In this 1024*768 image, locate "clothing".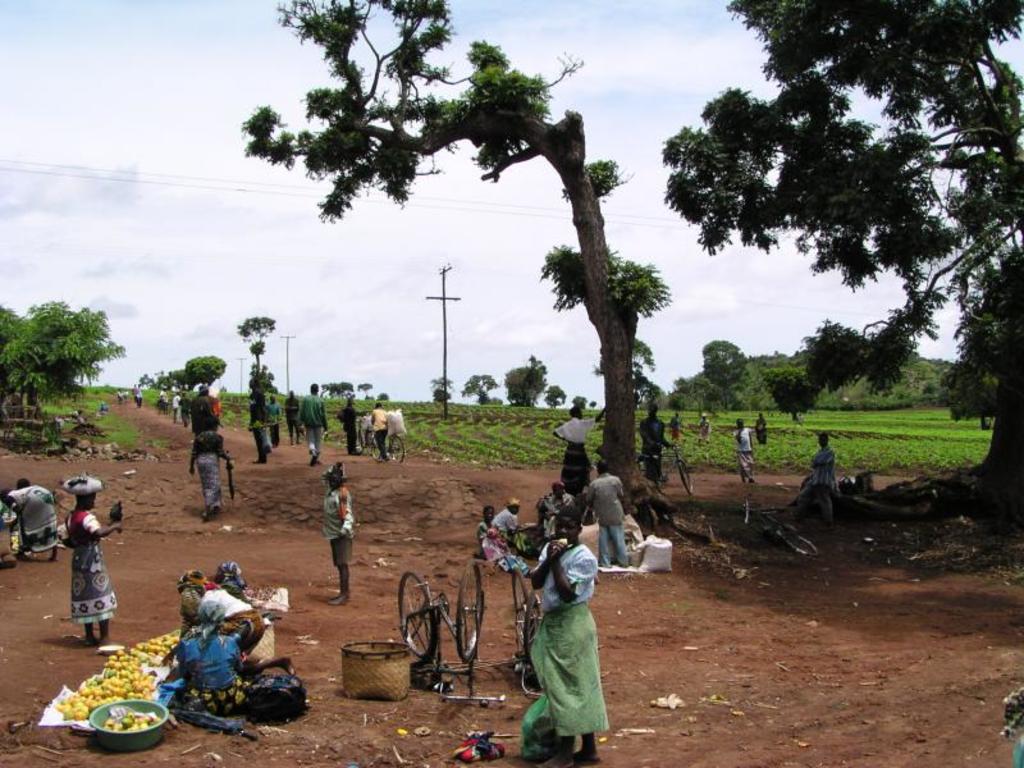
Bounding box: box=[367, 408, 390, 462].
